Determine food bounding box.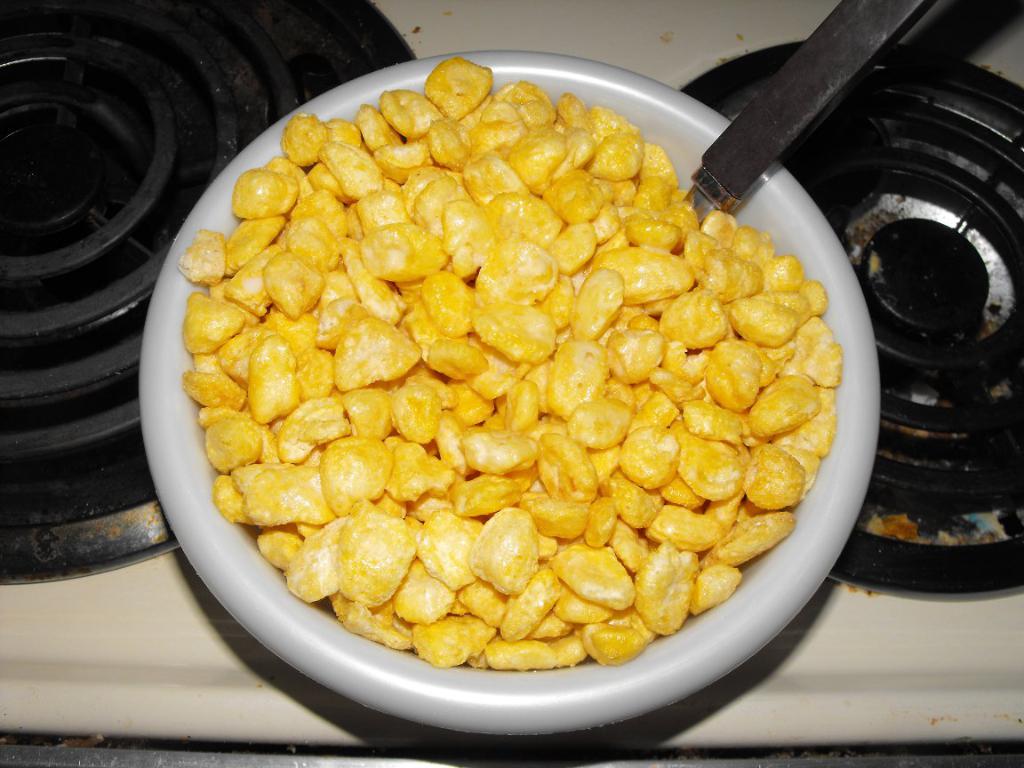
Determined: 171/30/840/700.
